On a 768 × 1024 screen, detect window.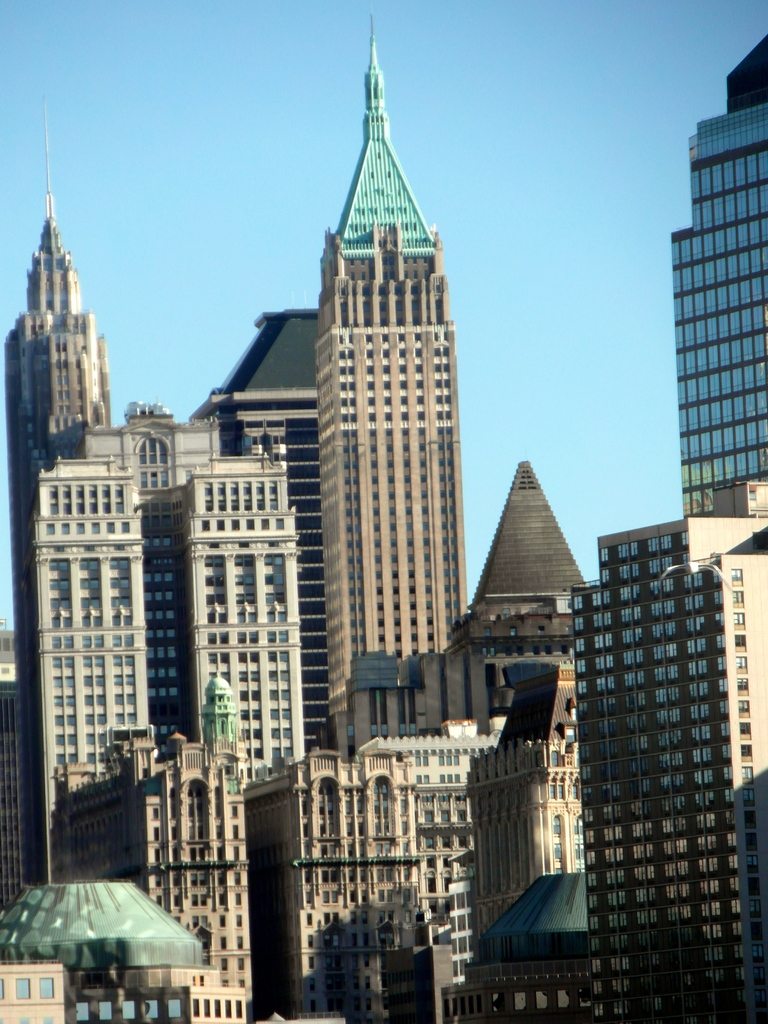
bbox=[741, 743, 753, 762].
